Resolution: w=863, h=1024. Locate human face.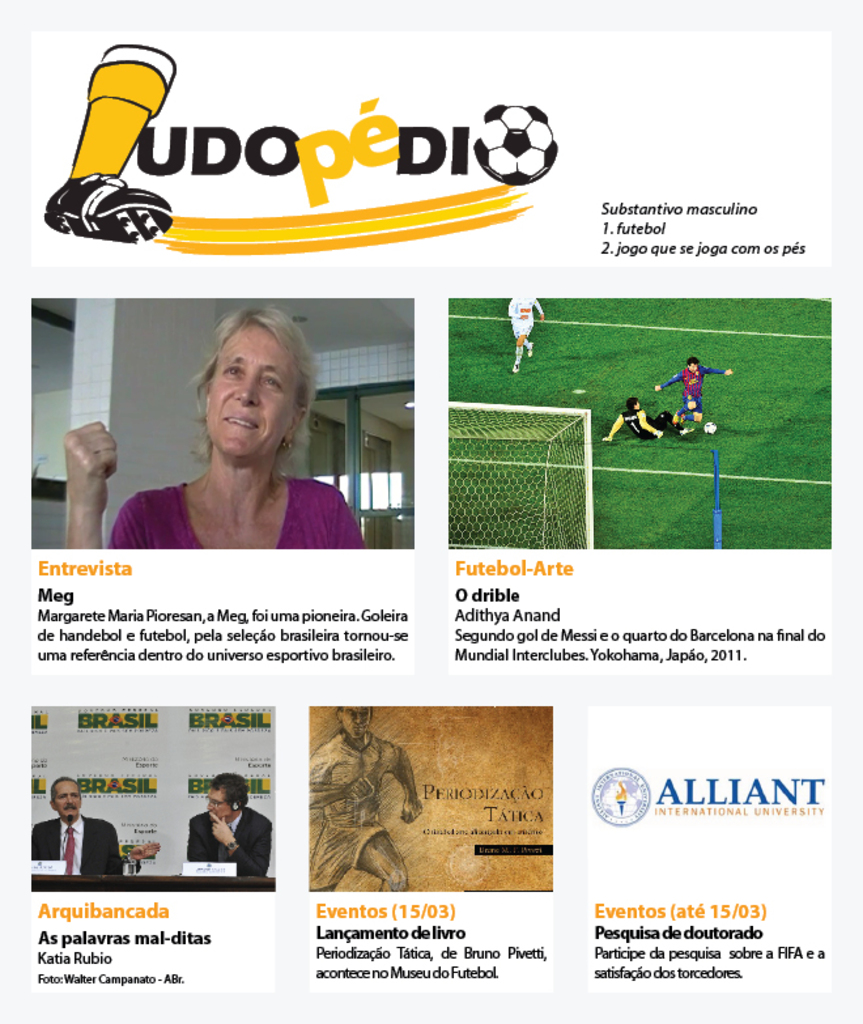
rect(43, 779, 86, 813).
